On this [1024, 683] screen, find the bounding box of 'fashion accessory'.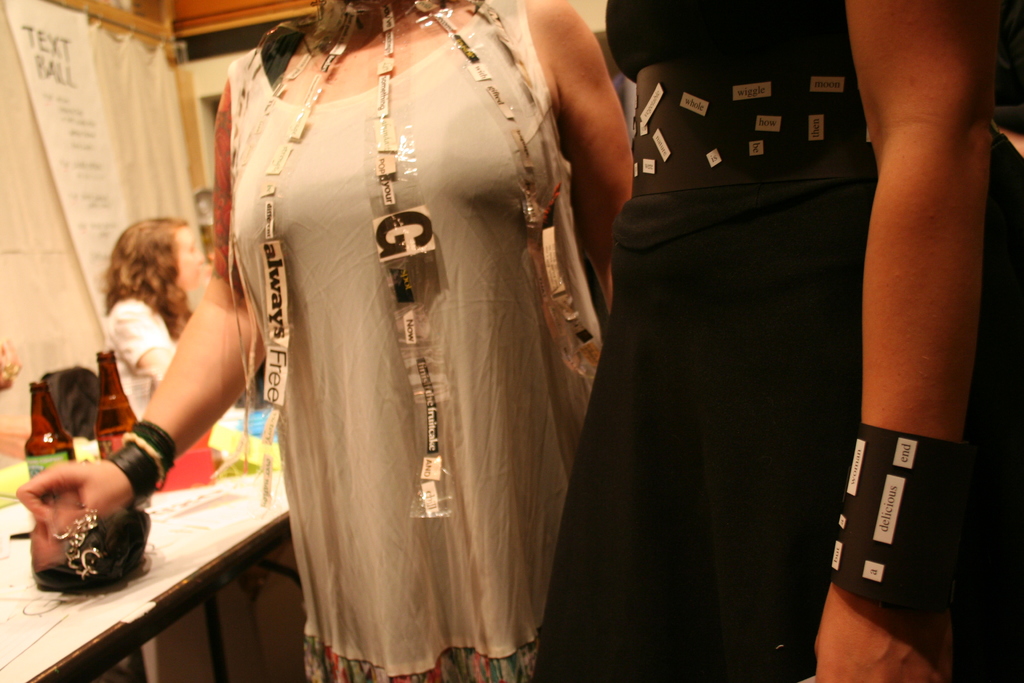
Bounding box: (815,425,972,624).
